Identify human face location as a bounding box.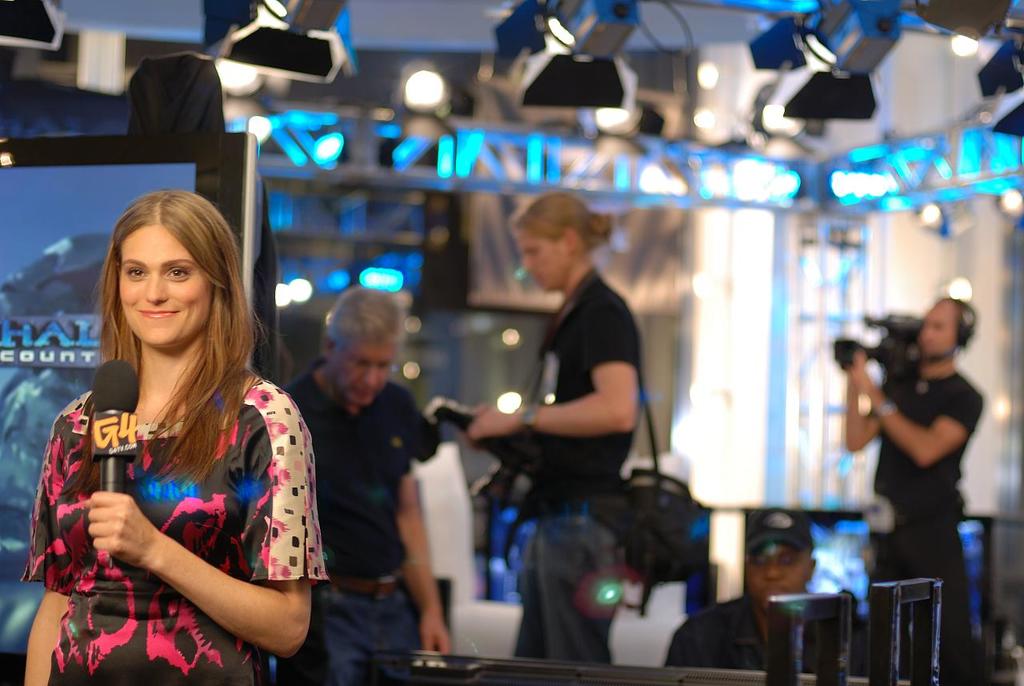
519:231:570:290.
